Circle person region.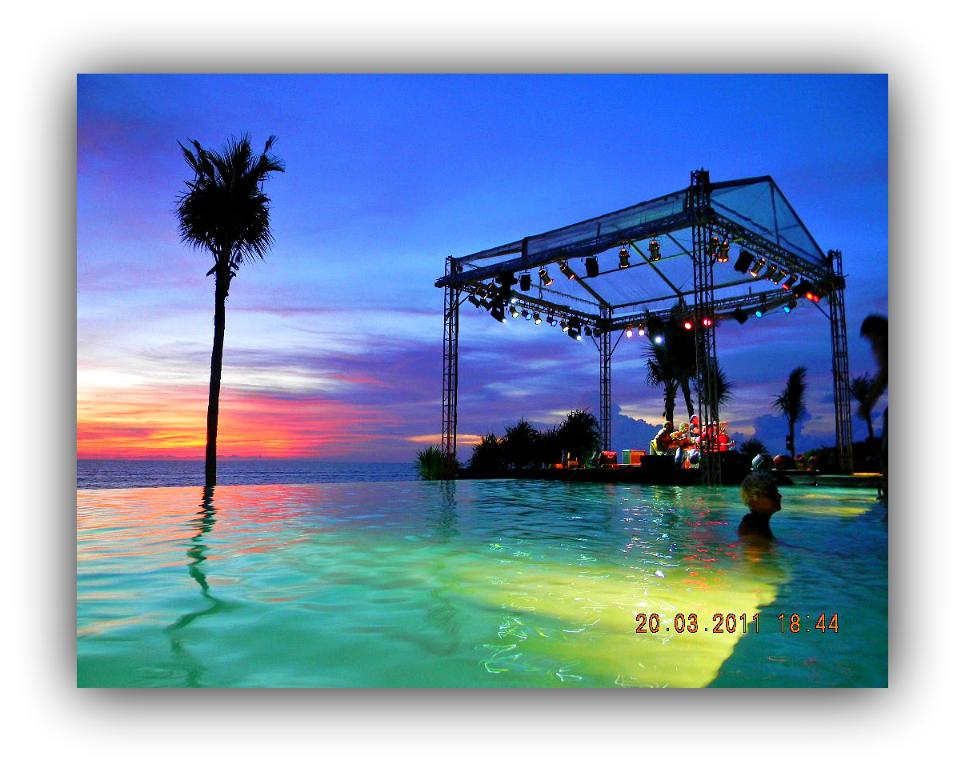
Region: <box>741,470,799,558</box>.
